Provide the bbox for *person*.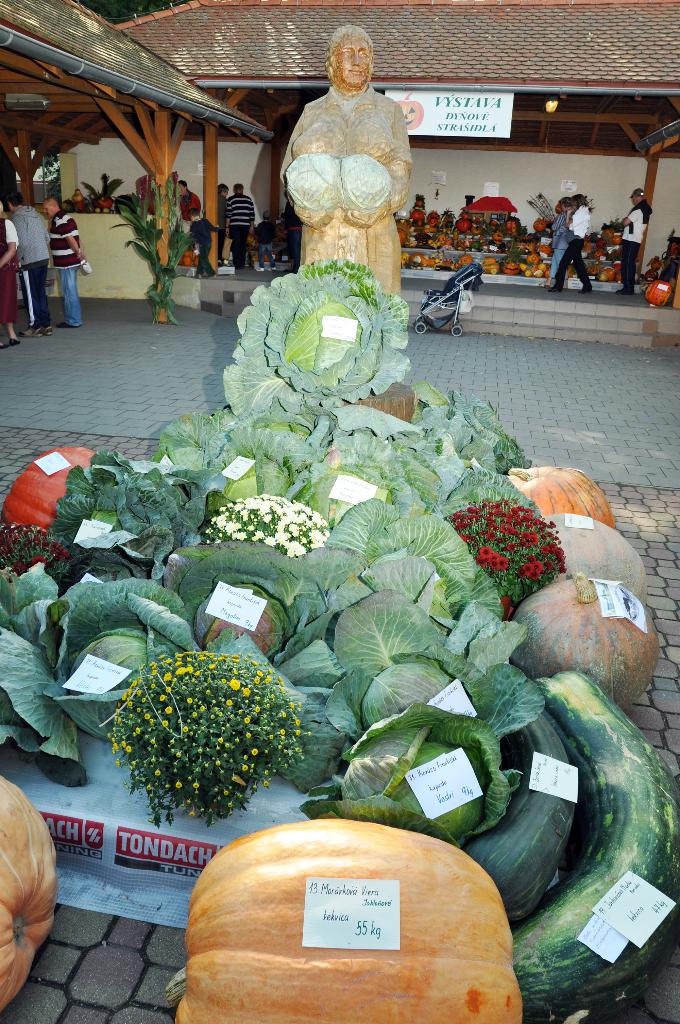
detection(607, 187, 649, 295).
